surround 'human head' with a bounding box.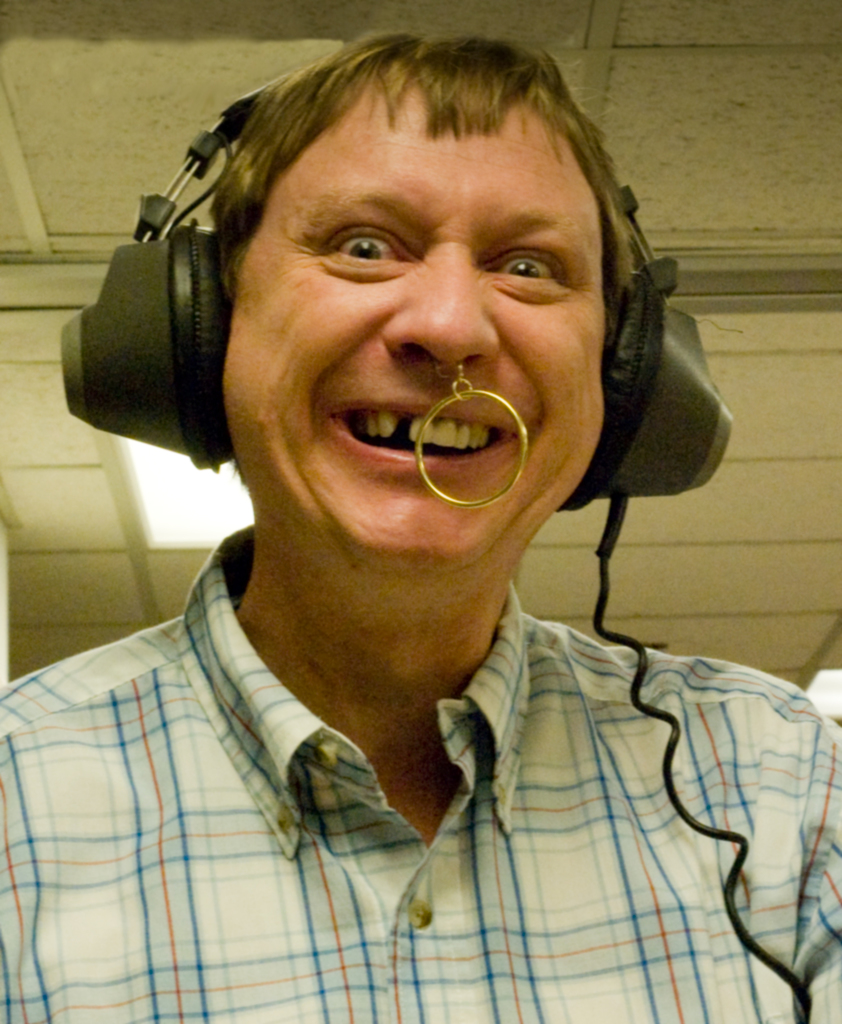
(189,44,659,508).
